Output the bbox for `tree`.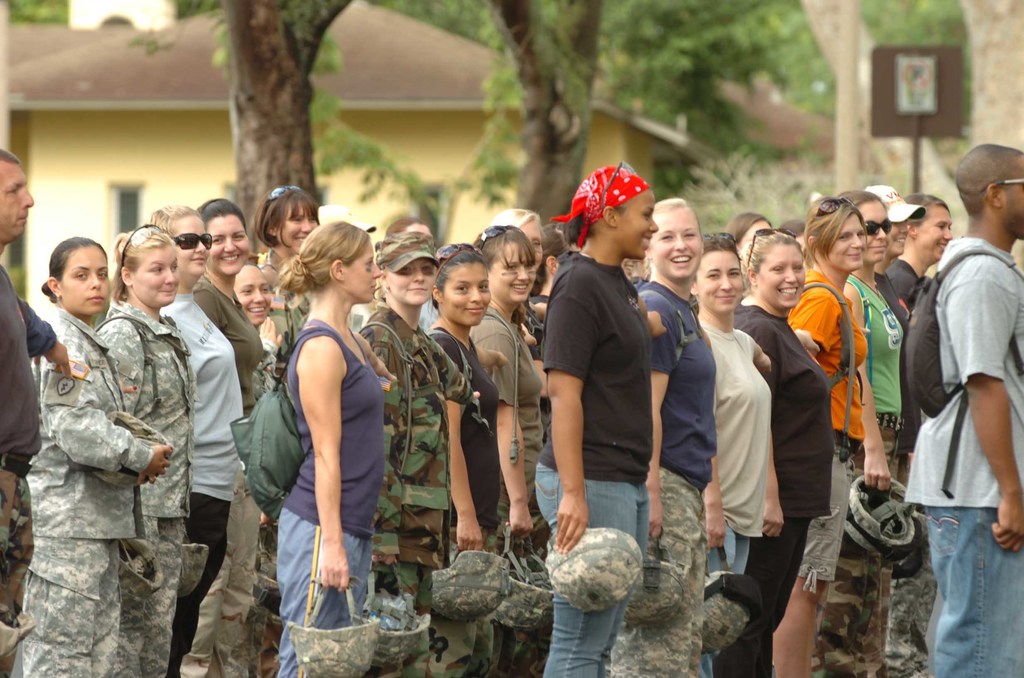
[486,0,603,226].
